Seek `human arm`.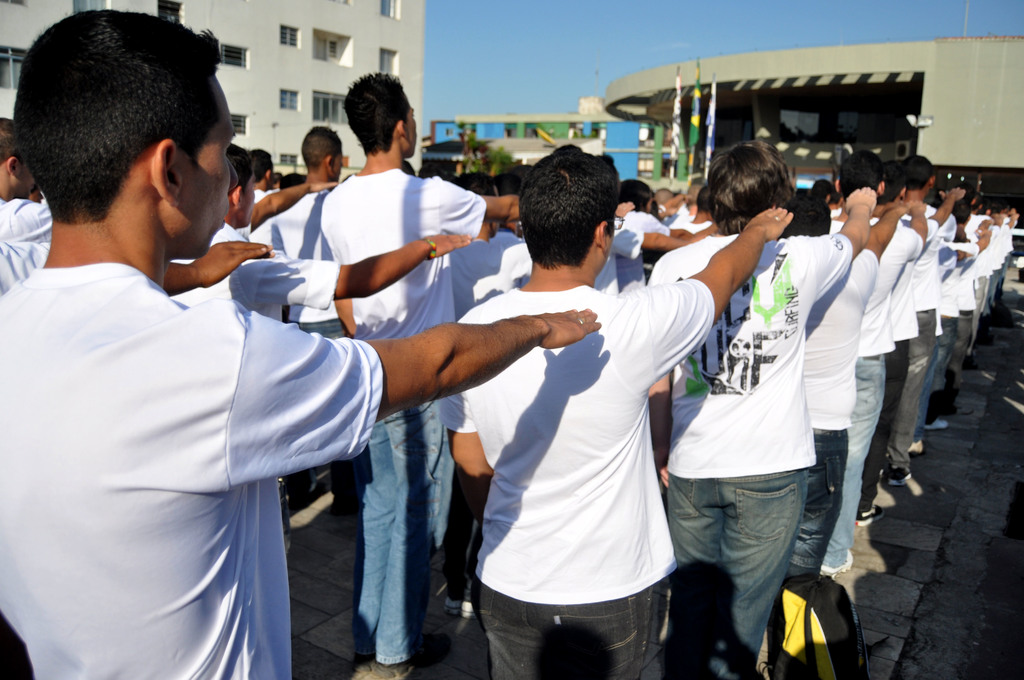
box=[0, 240, 276, 298].
